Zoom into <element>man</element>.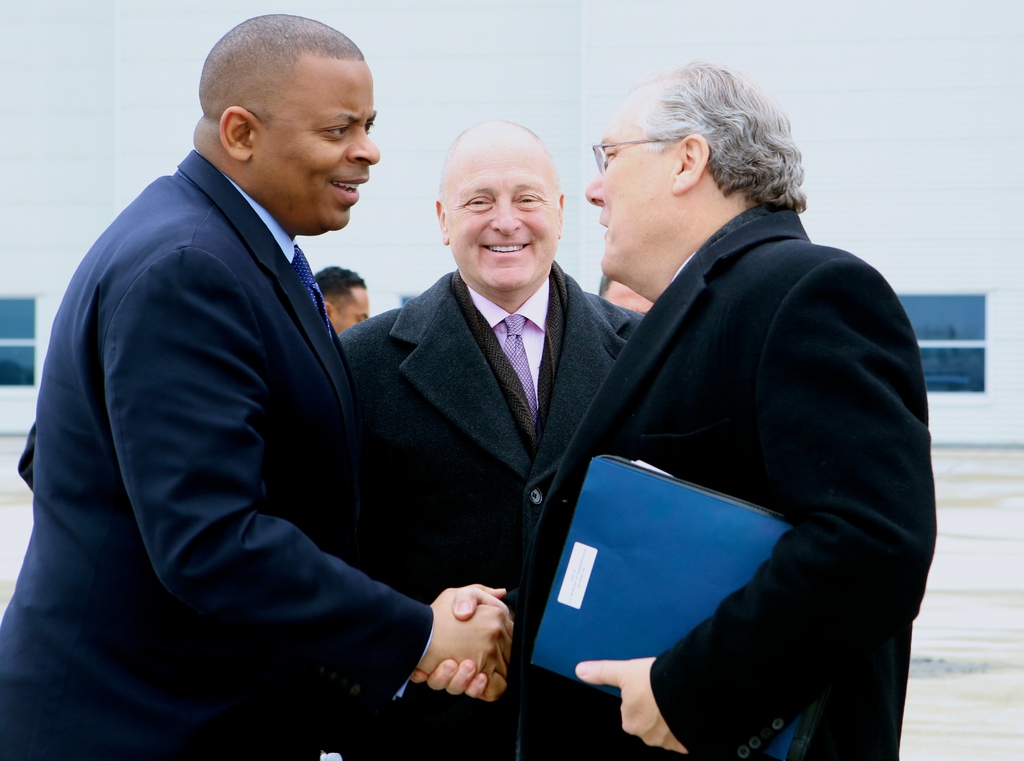
Zoom target: x1=503 y1=72 x2=933 y2=754.
